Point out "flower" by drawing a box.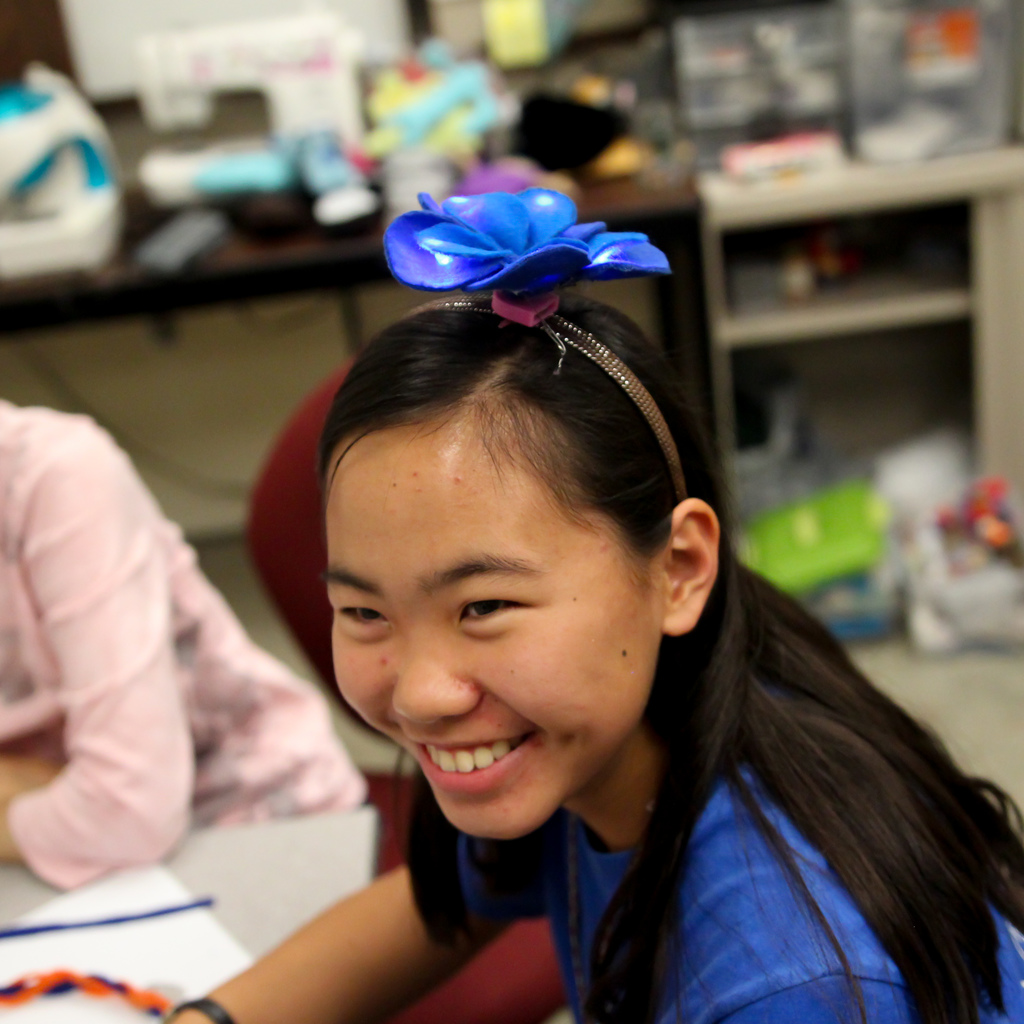
detection(381, 170, 644, 302).
